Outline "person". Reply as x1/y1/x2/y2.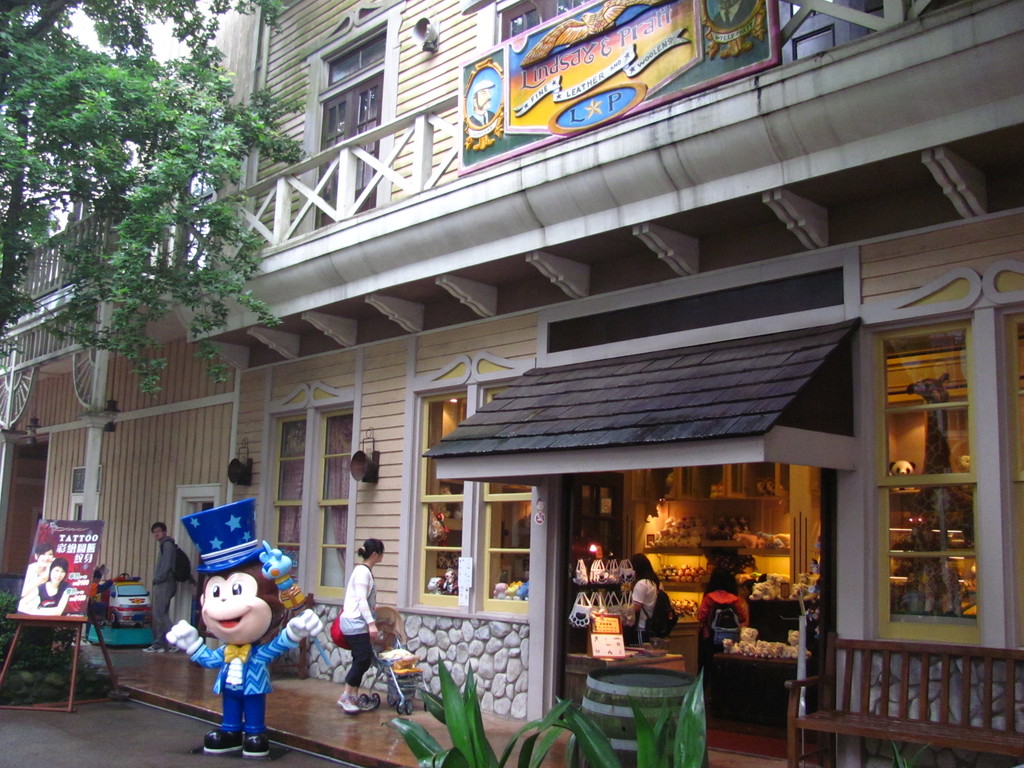
628/550/665/639.
